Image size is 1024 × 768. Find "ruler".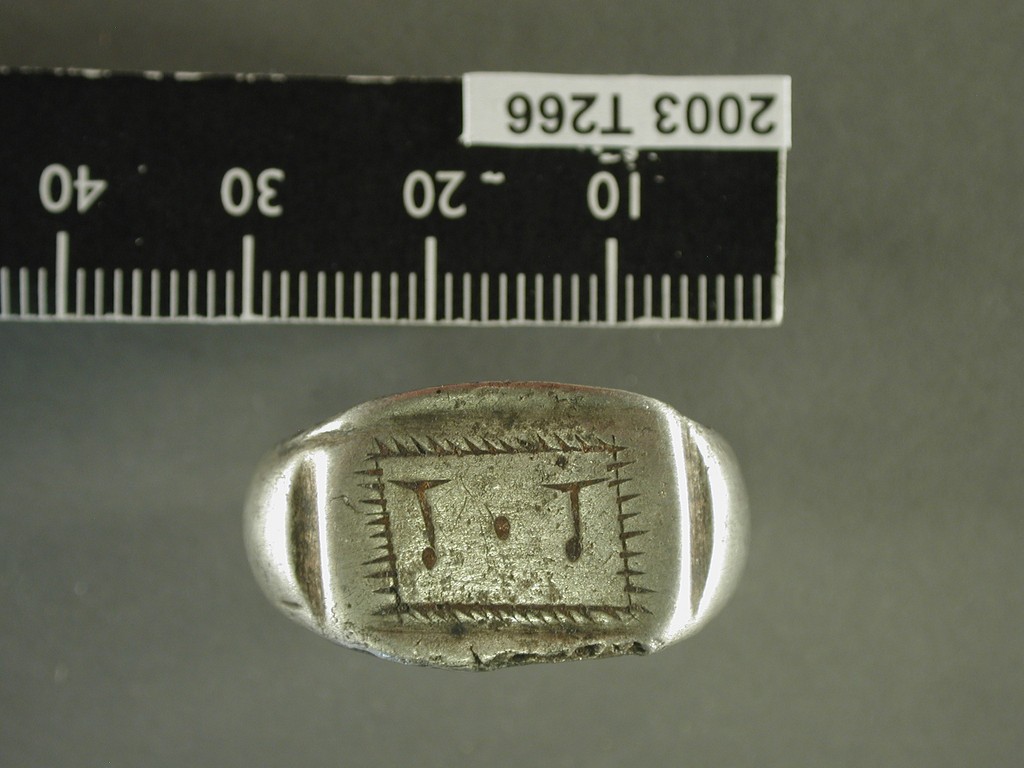
region(0, 67, 786, 328).
